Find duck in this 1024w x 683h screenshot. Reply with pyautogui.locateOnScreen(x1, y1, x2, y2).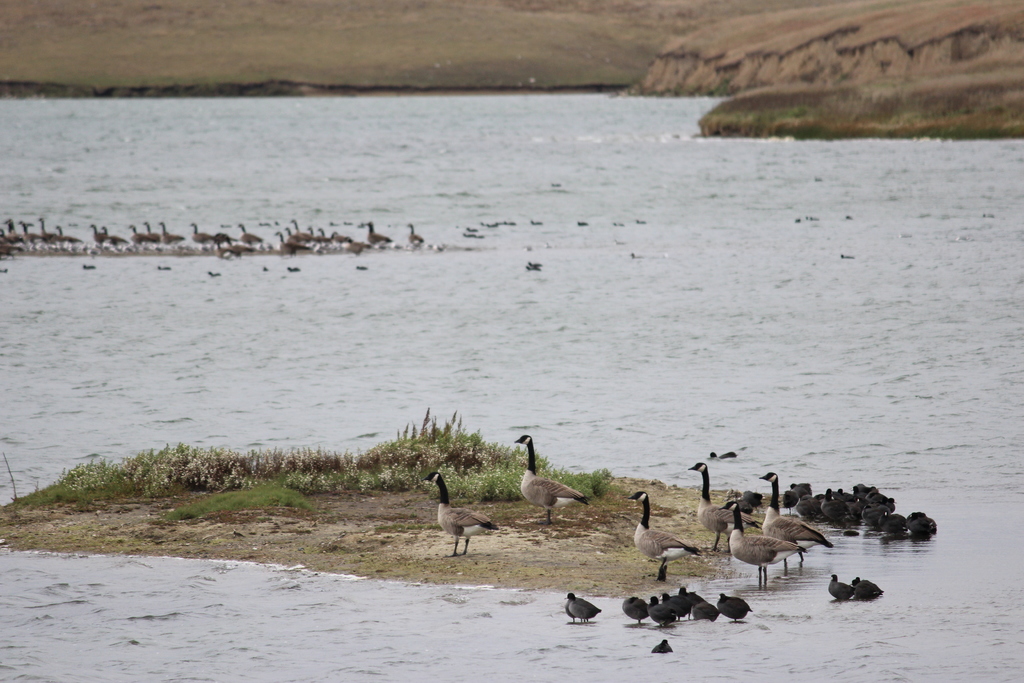
pyautogui.locateOnScreen(513, 432, 588, 530).
